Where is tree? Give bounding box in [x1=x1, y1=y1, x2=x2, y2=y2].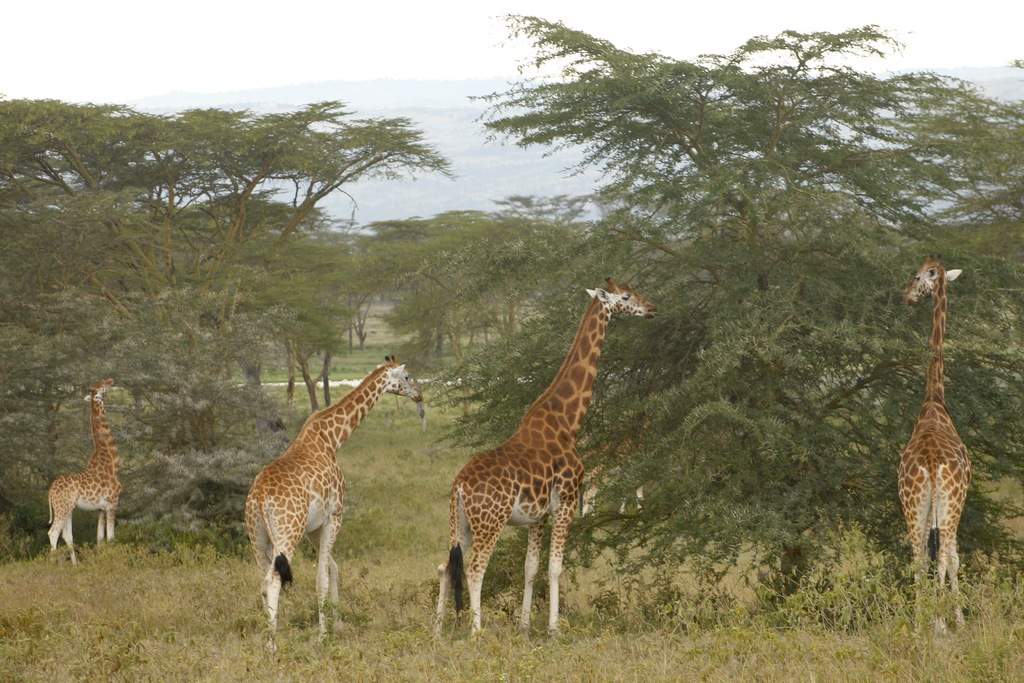
[x1=387, y1=10, x2=1023, y2=595].
